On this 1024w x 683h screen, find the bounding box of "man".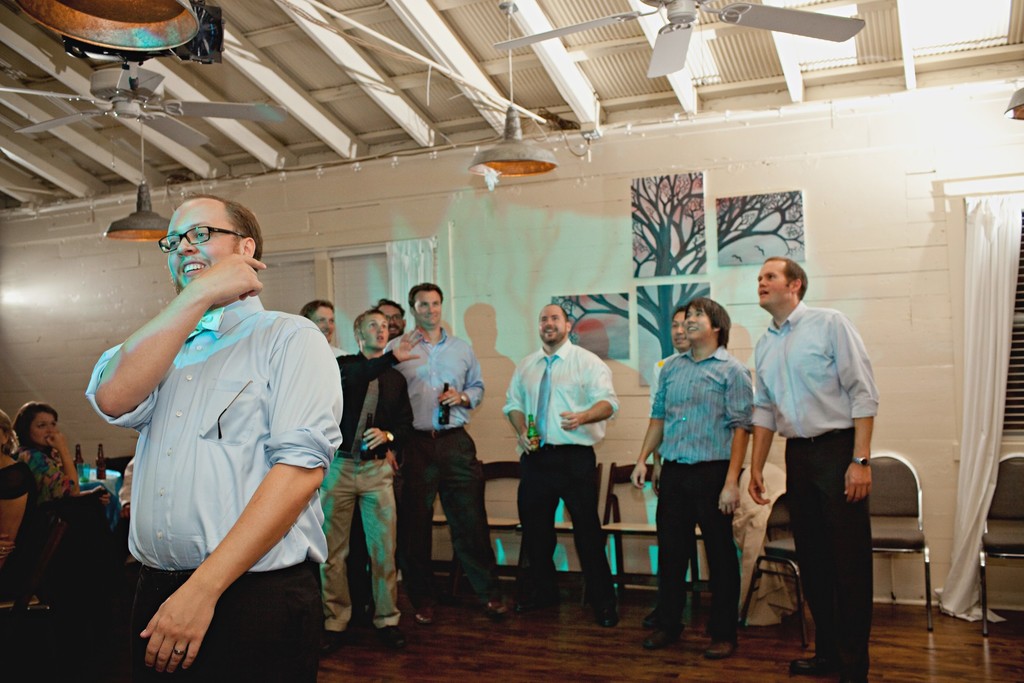
Bounding box: (499, 299, 634, 630).
